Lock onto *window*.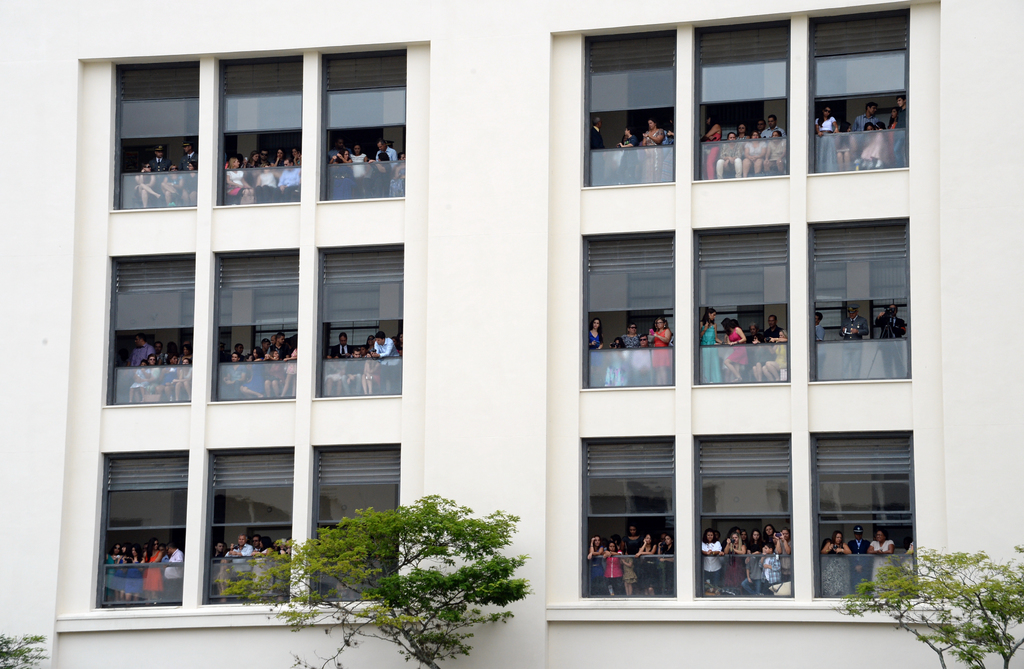
Locked: 214/49/304/204.
